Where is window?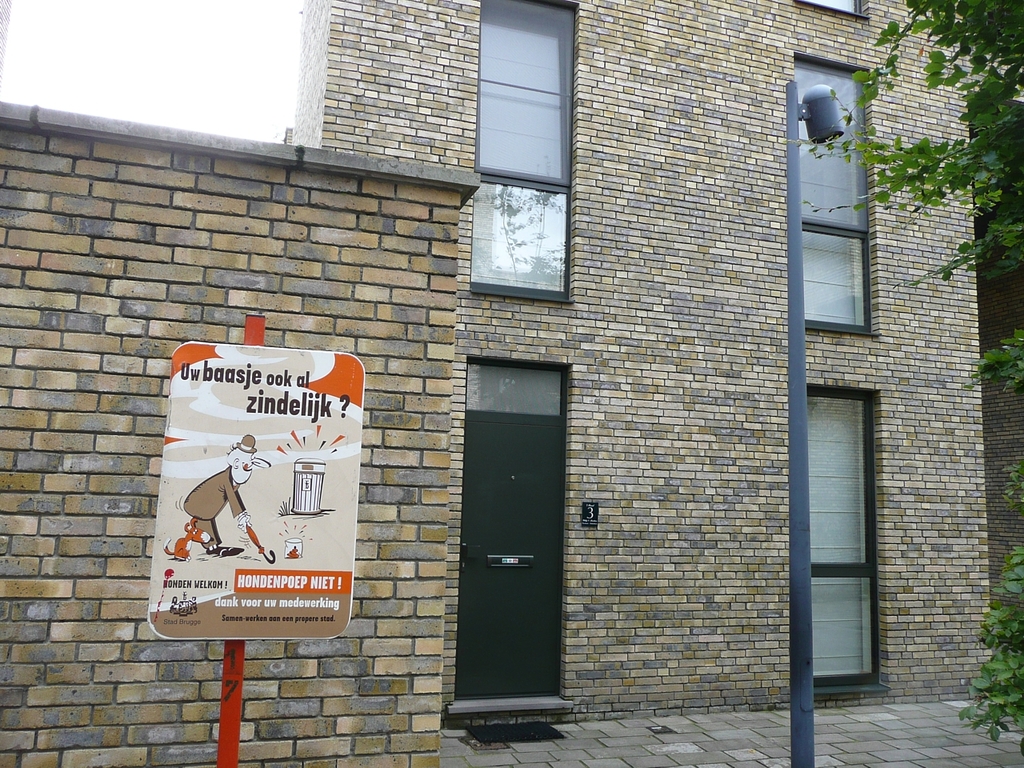
rect(796, 348, 900, 705).
